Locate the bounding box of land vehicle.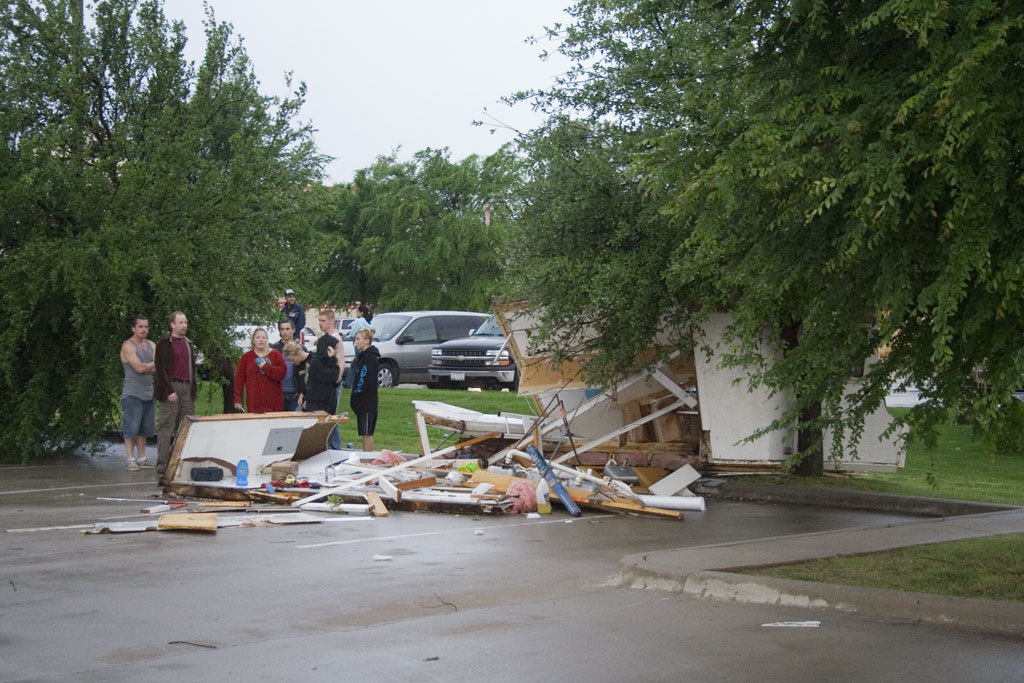
Bounding box: detection(427, 312, 519, 392).
